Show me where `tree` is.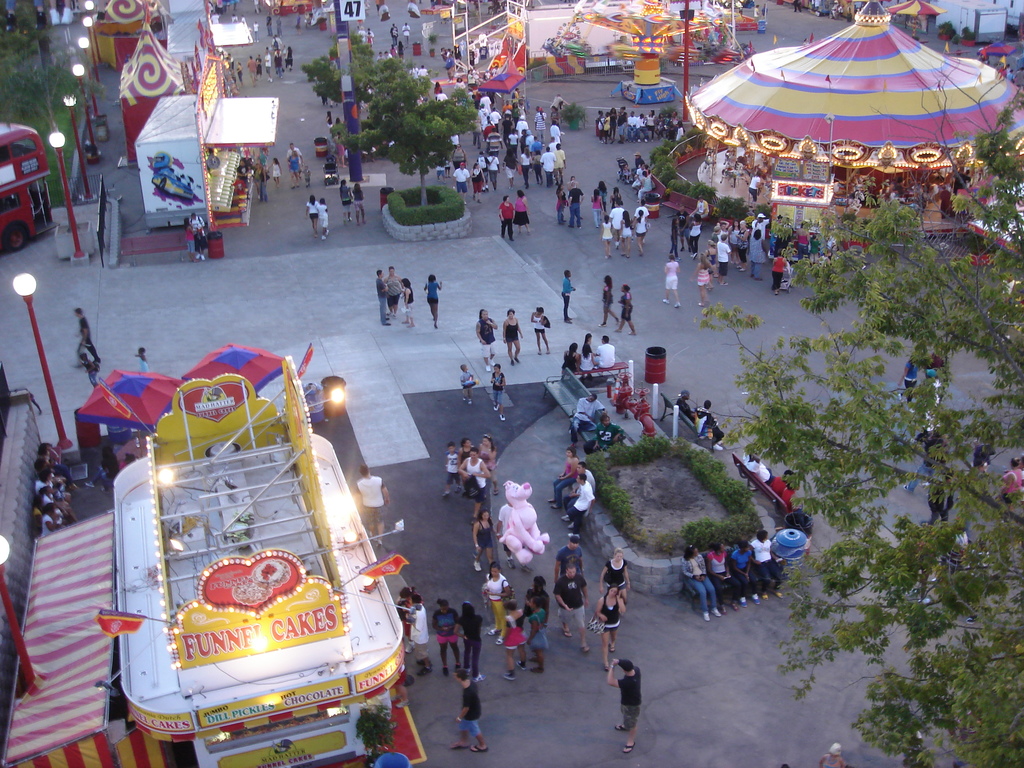
`tree` is at left=309, top=36, right=401, bottom=103.
